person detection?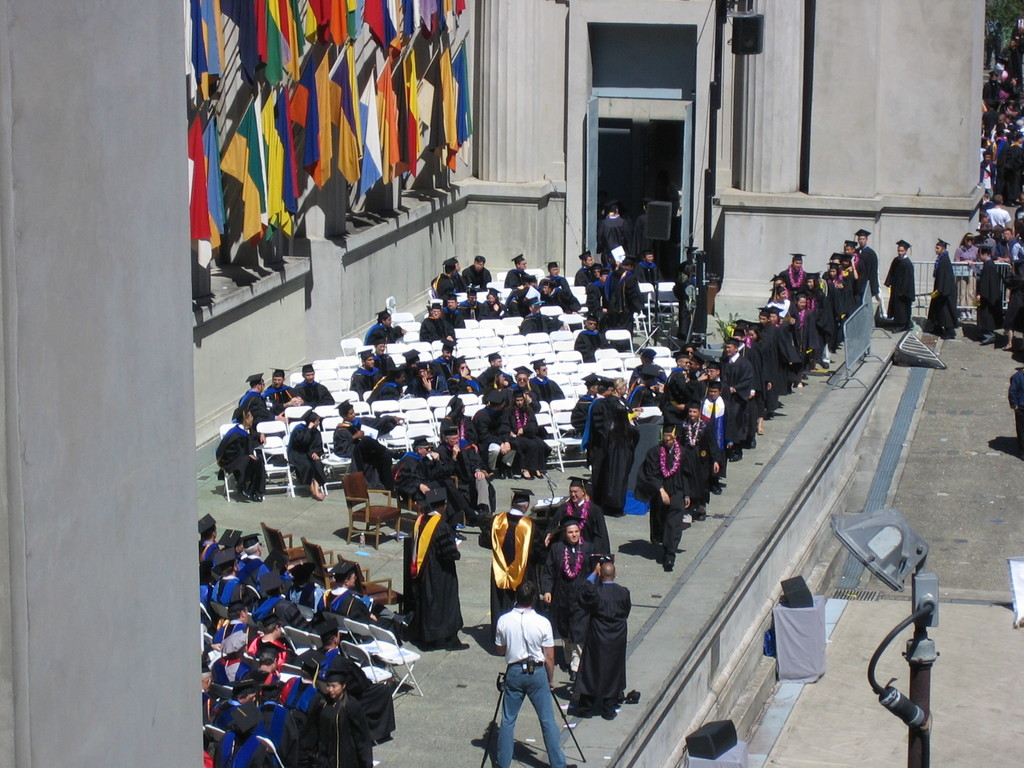
select_region(634, 199, 659, 253)
